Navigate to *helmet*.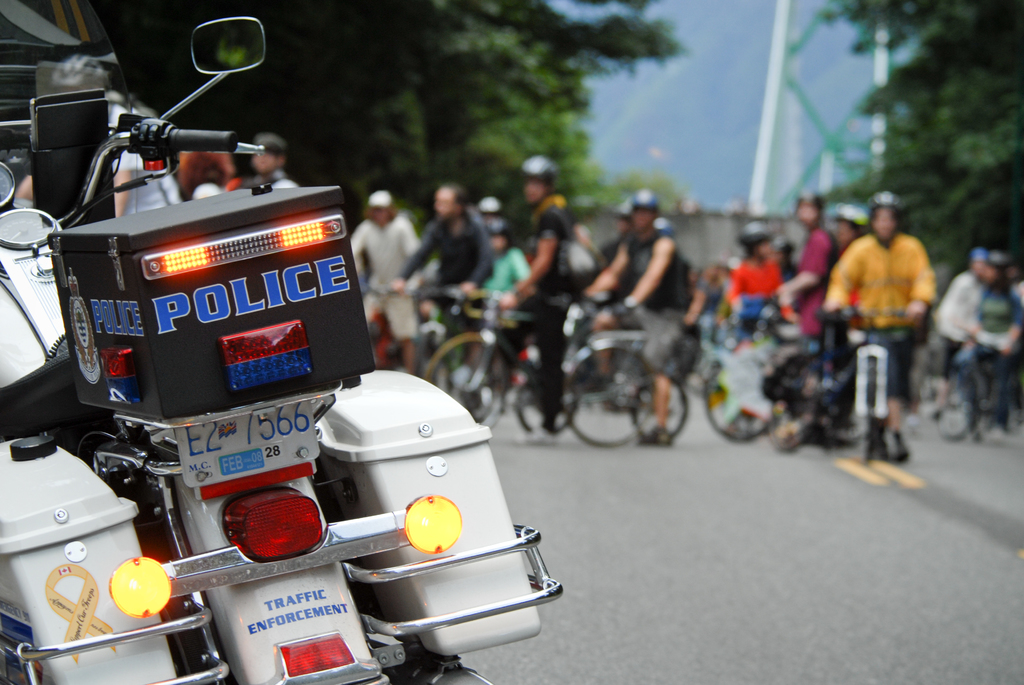
Navigation target: l=520, t=155, r=560, b=181.
